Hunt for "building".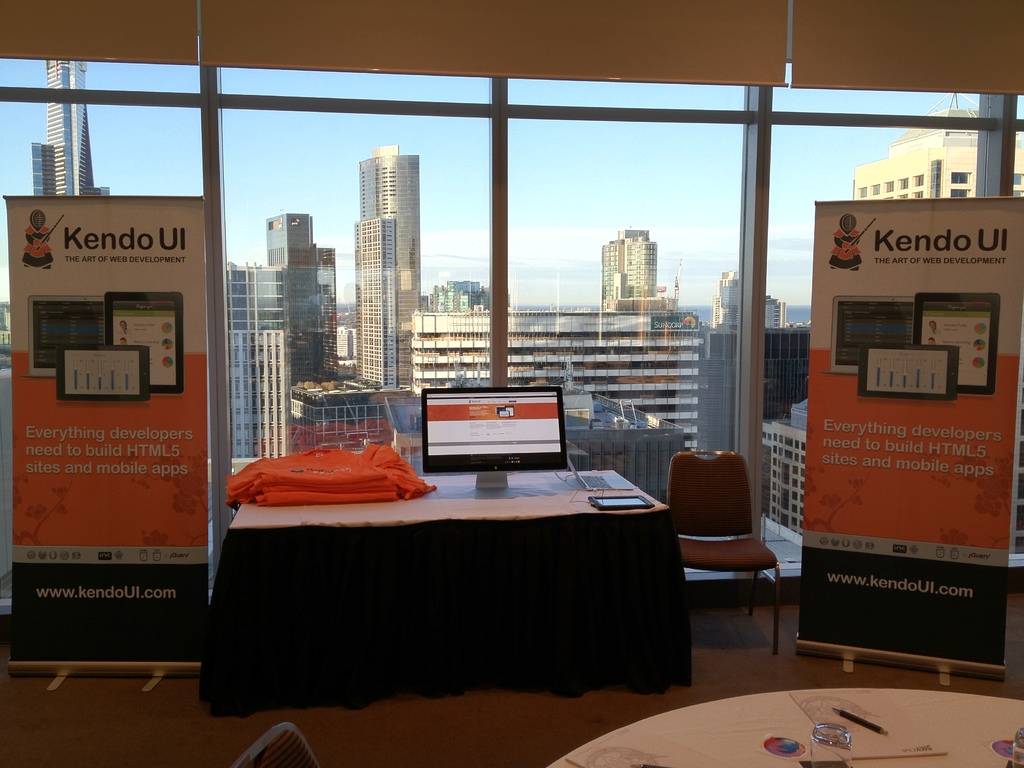
Hunted down at <box>566,393,686,500</box>.
